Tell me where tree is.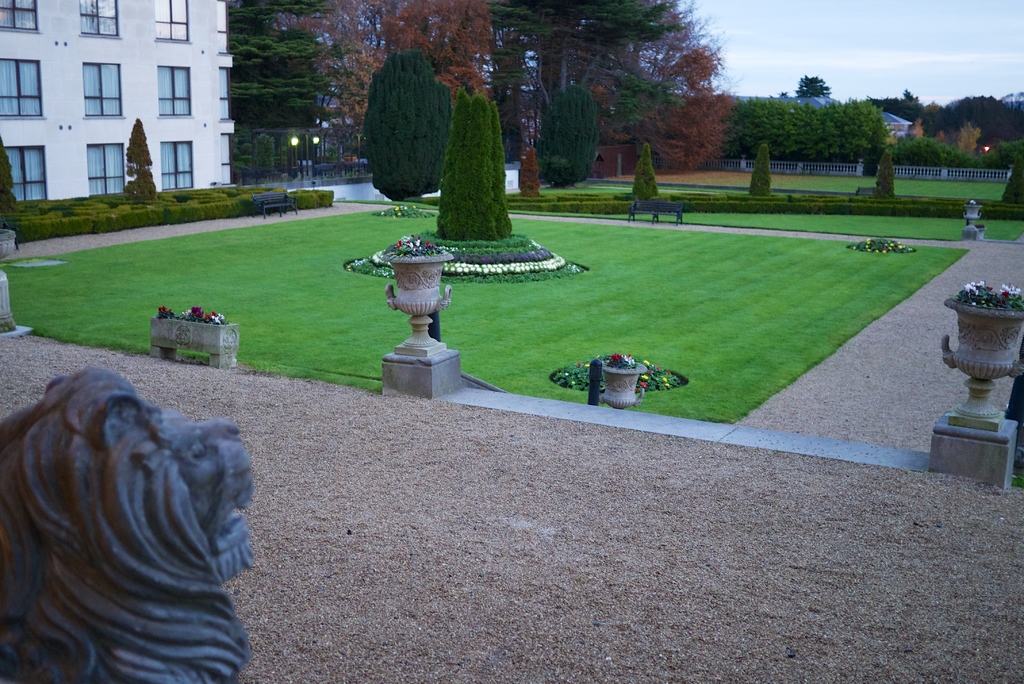
tree is at bbox=(438, 83, 513, 245).
